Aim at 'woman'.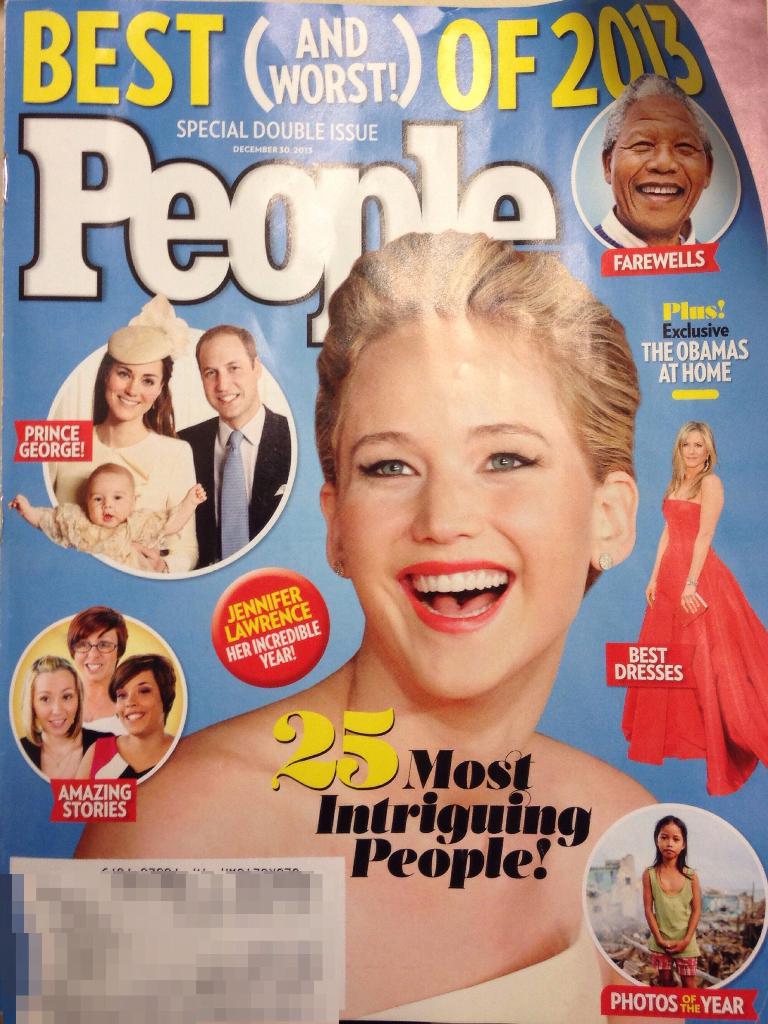
Aimed at Rect(21, 654, 112, 778).
